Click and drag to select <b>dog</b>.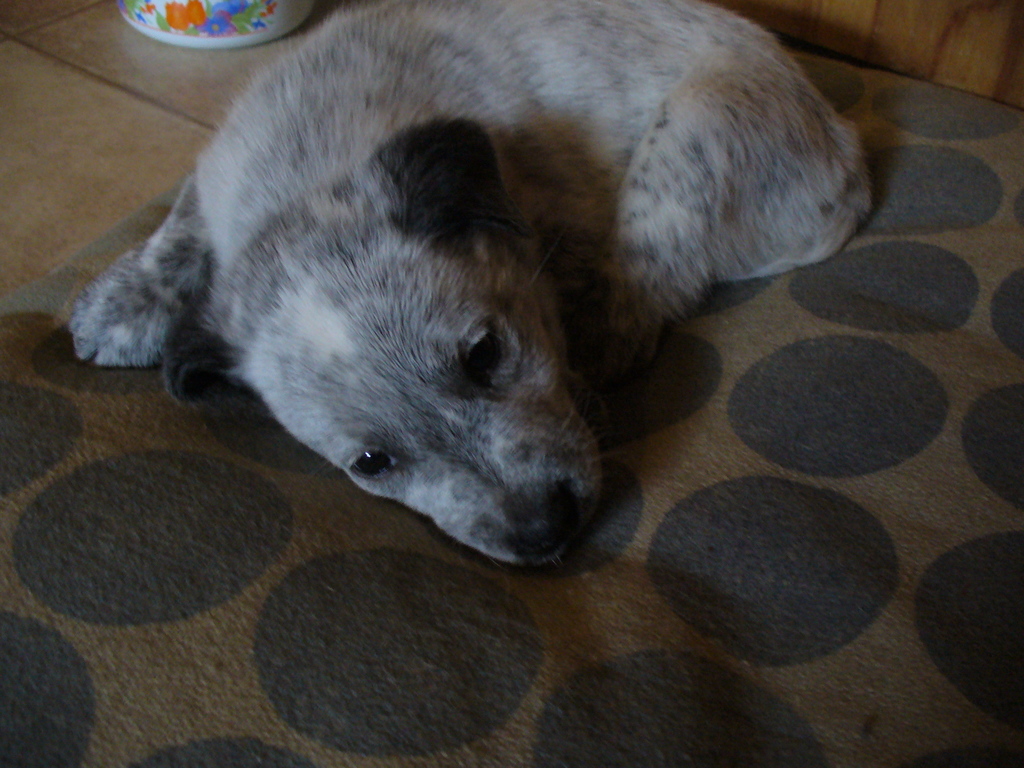
Selection: 63/0/874/569.
